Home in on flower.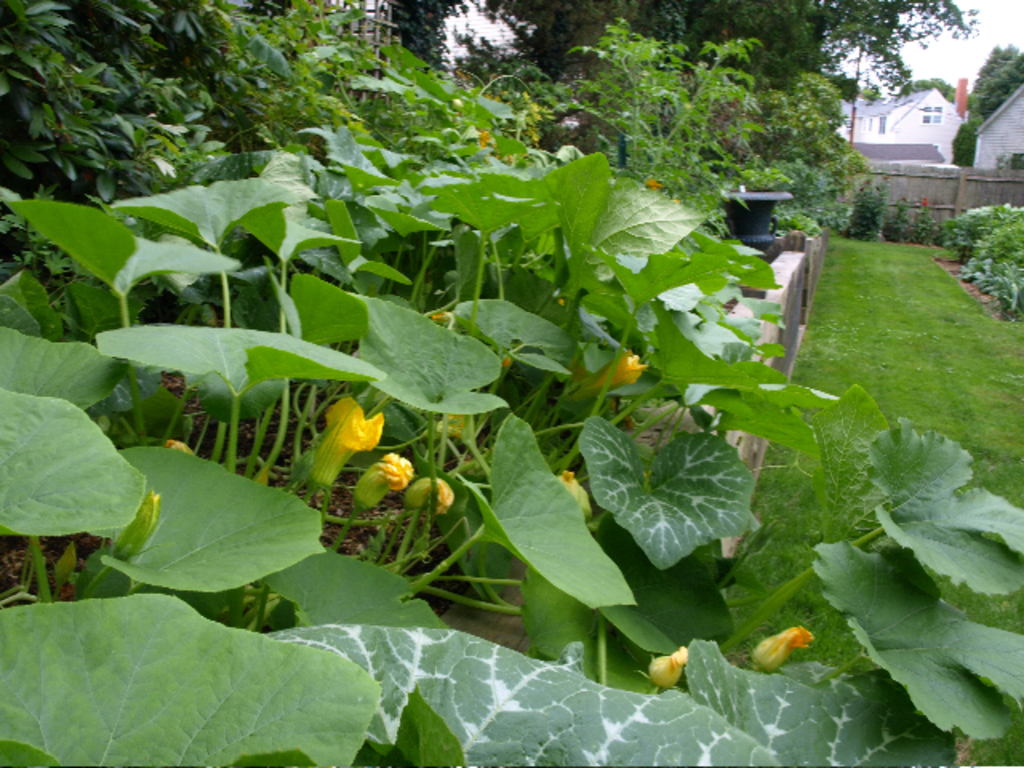
Homed in at 502,154,520,170.
